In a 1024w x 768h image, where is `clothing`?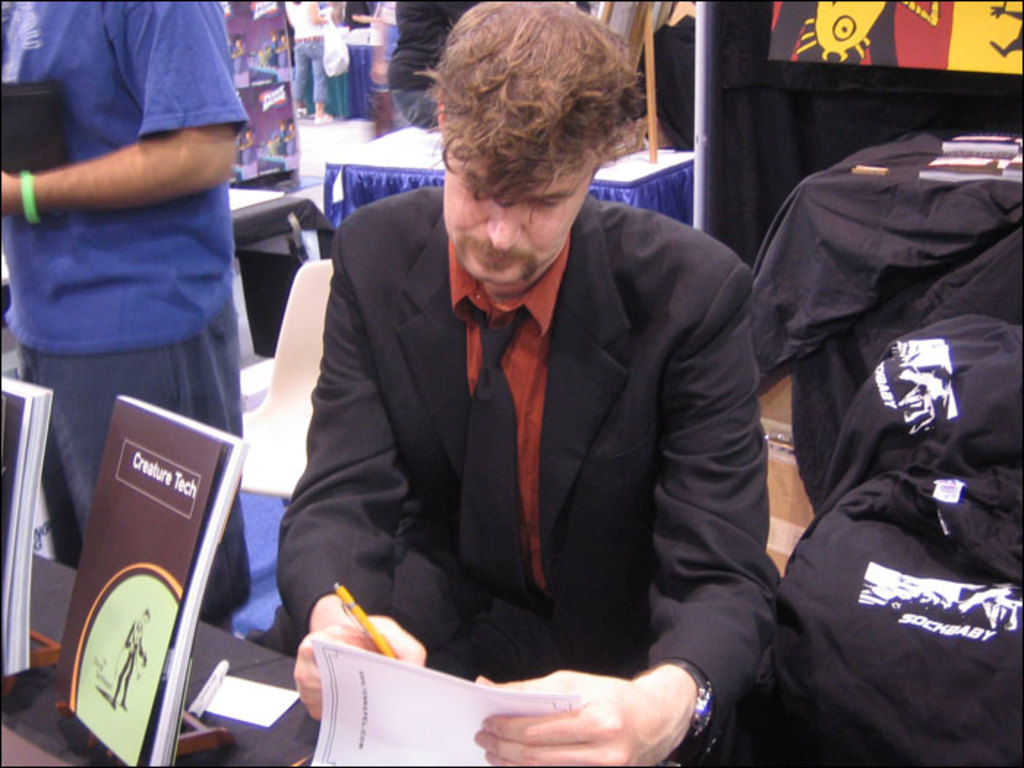
(284, 0, 331, 107).
